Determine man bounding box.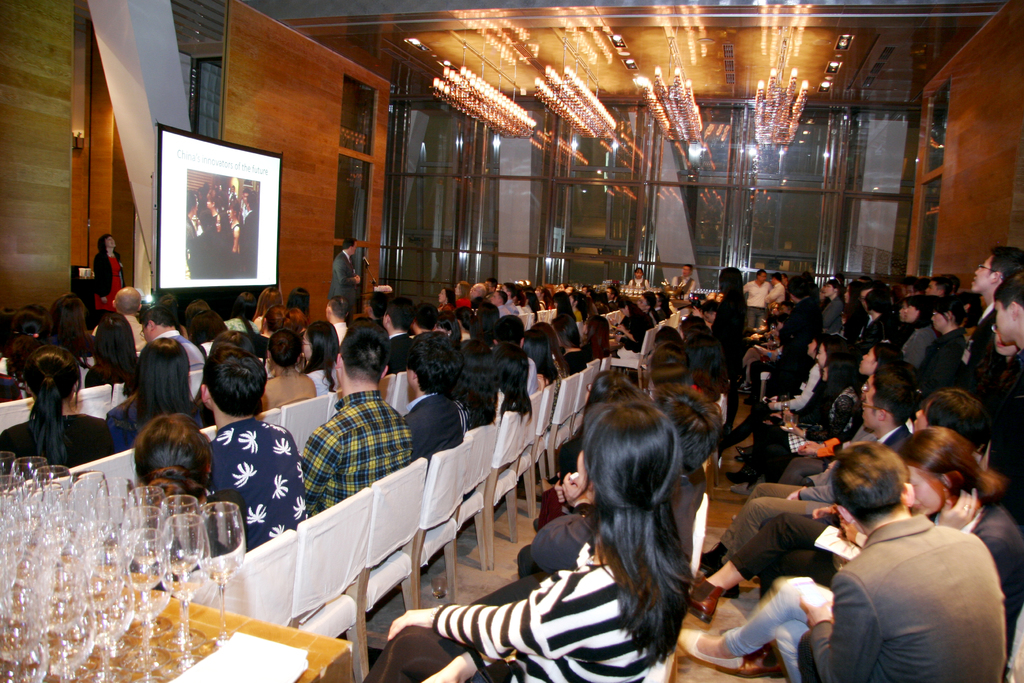
Determined: x1=906 y1=295 x2=937 y2=363.
